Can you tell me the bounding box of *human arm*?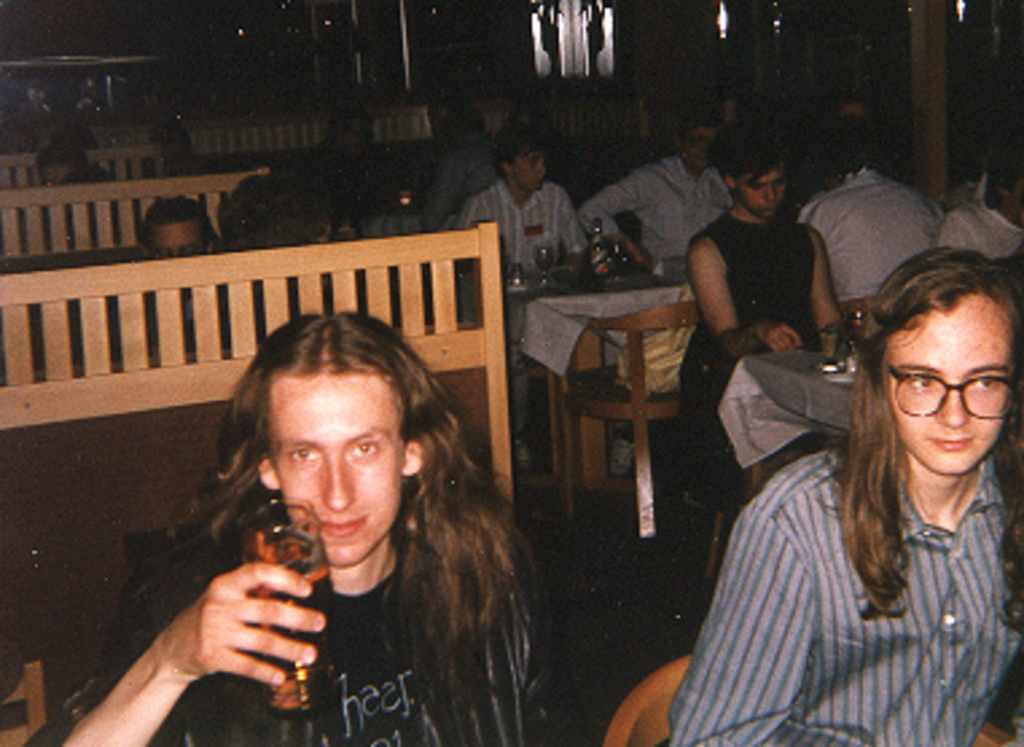
[left=664, top=500, right=868, bottom=744].
